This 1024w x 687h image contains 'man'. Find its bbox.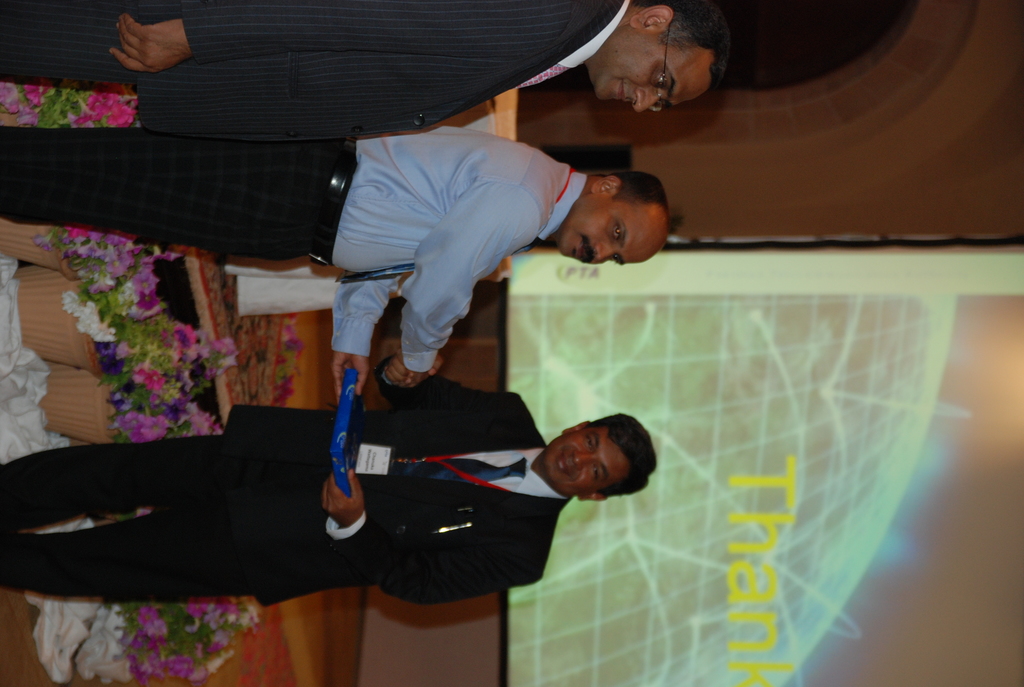
x1=0, y1=0, x2=739, y2=144.
